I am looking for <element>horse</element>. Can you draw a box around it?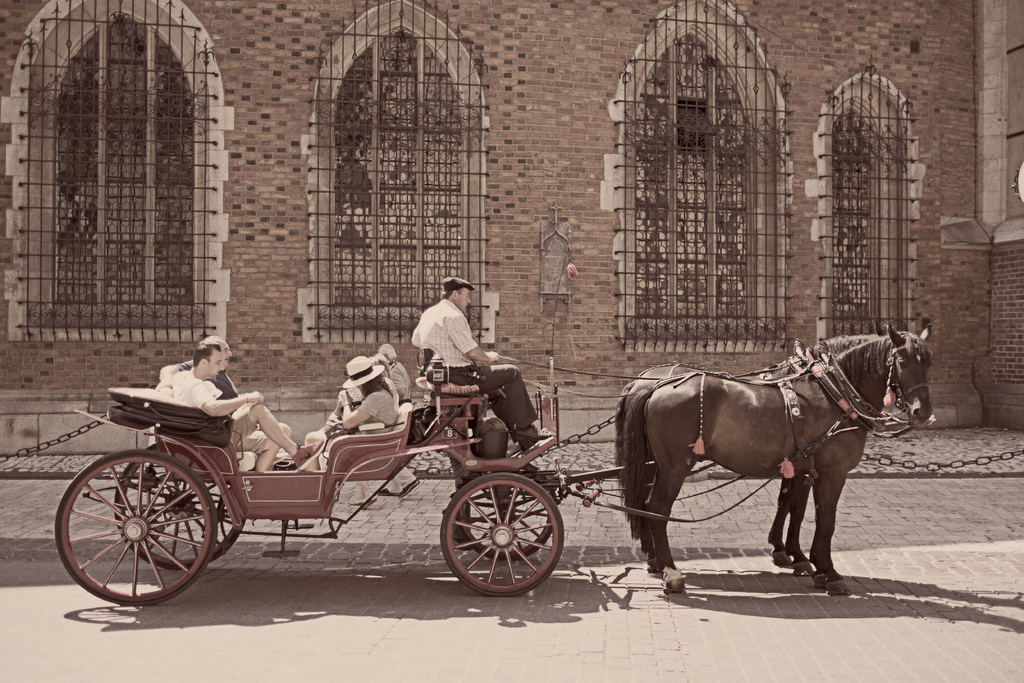
Sure, the bounding box is box=[614, 320, 938, 596].
